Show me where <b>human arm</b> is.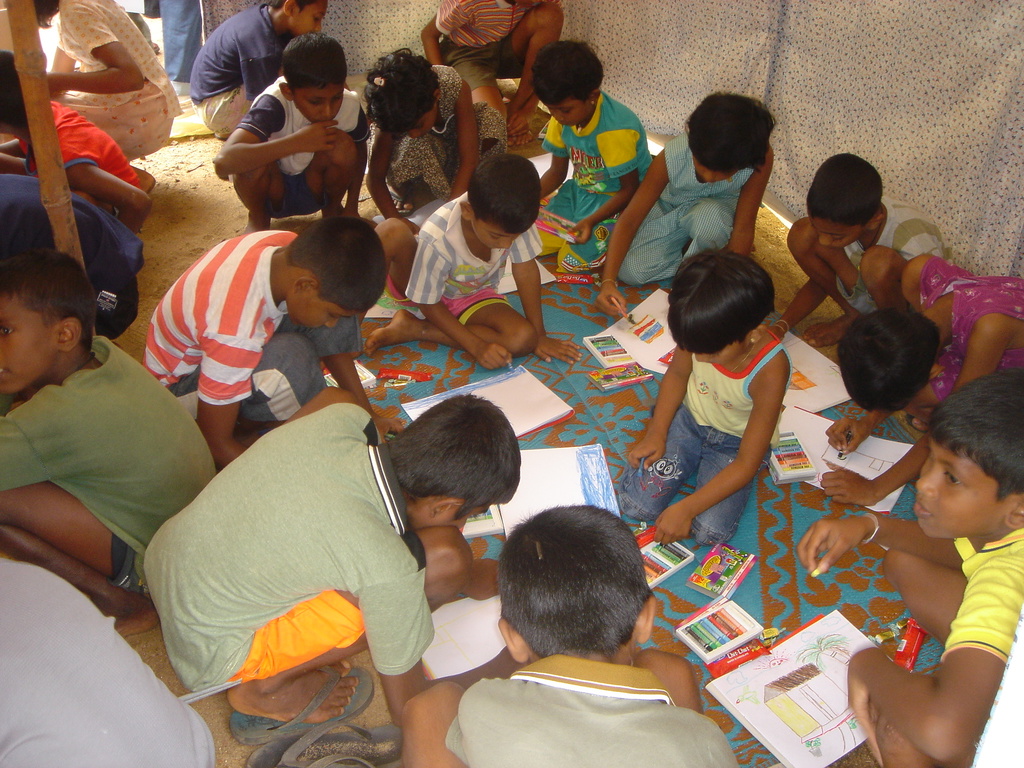
<b>human arm</b> is at bbox=(67, 157, 156, 236).
